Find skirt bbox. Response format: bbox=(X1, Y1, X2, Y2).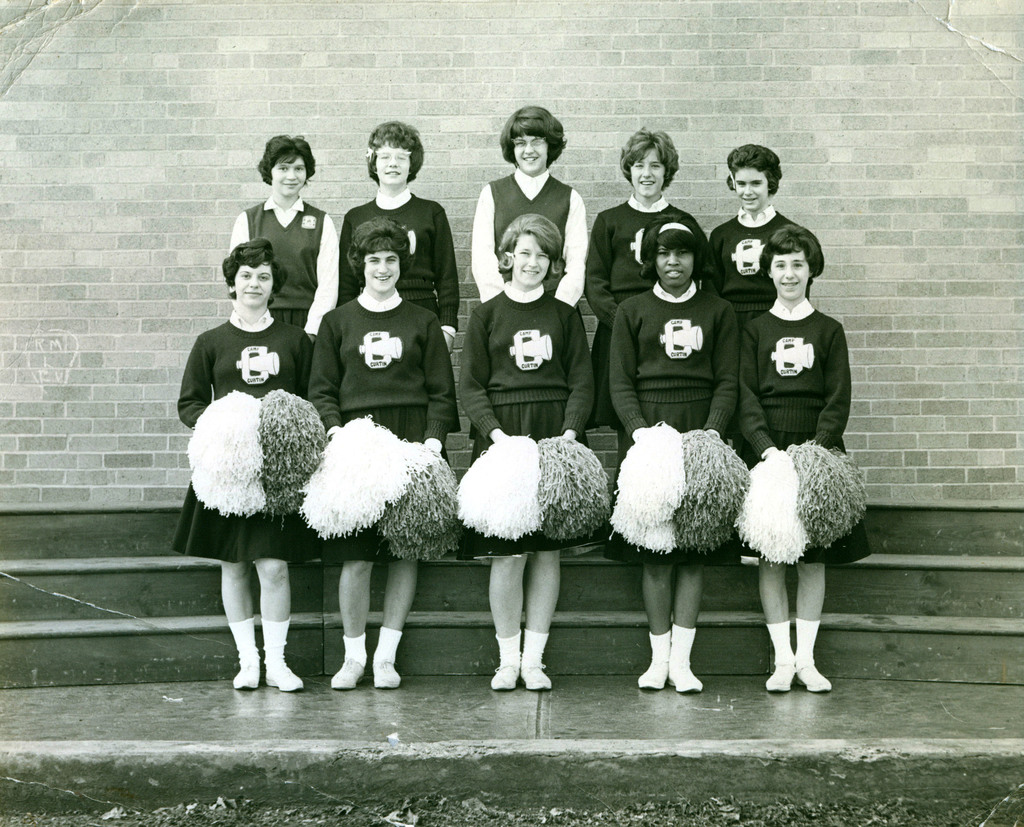
bbox=(458, 400, 611, 561).
